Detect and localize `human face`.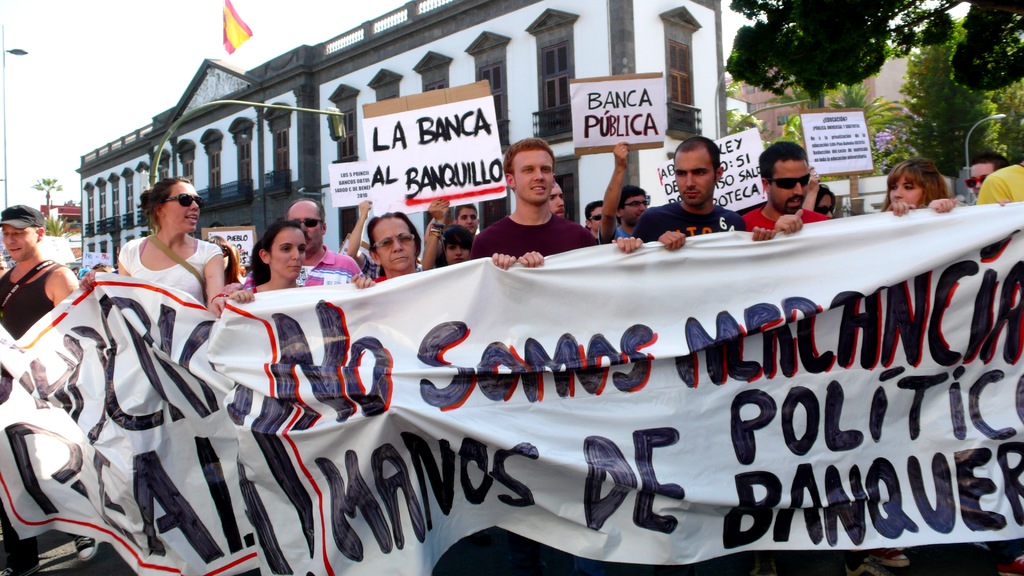
Localized at bbox=[817, 192, 838, 218].
